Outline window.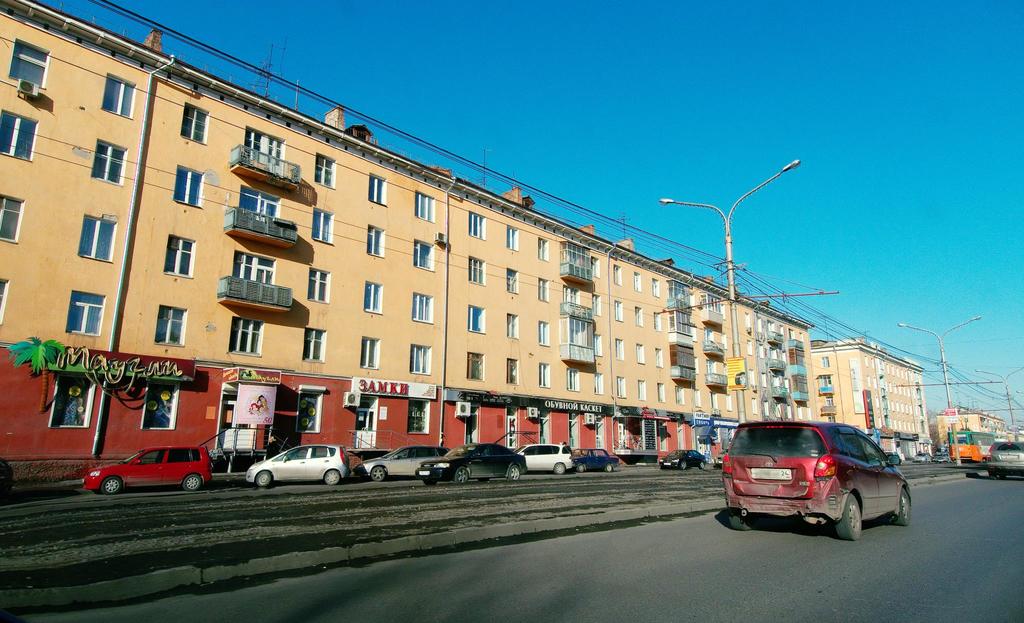
Outline: detection(101, 76, 133, 120).
